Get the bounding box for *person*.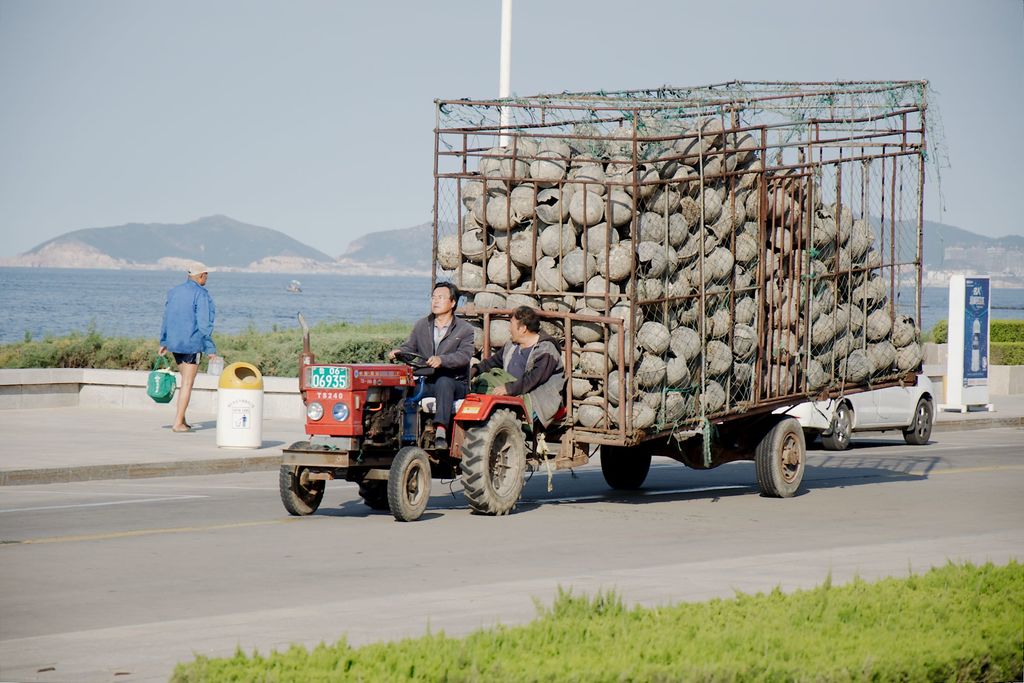
[left=389, top=283, right=479, bottom=439].
